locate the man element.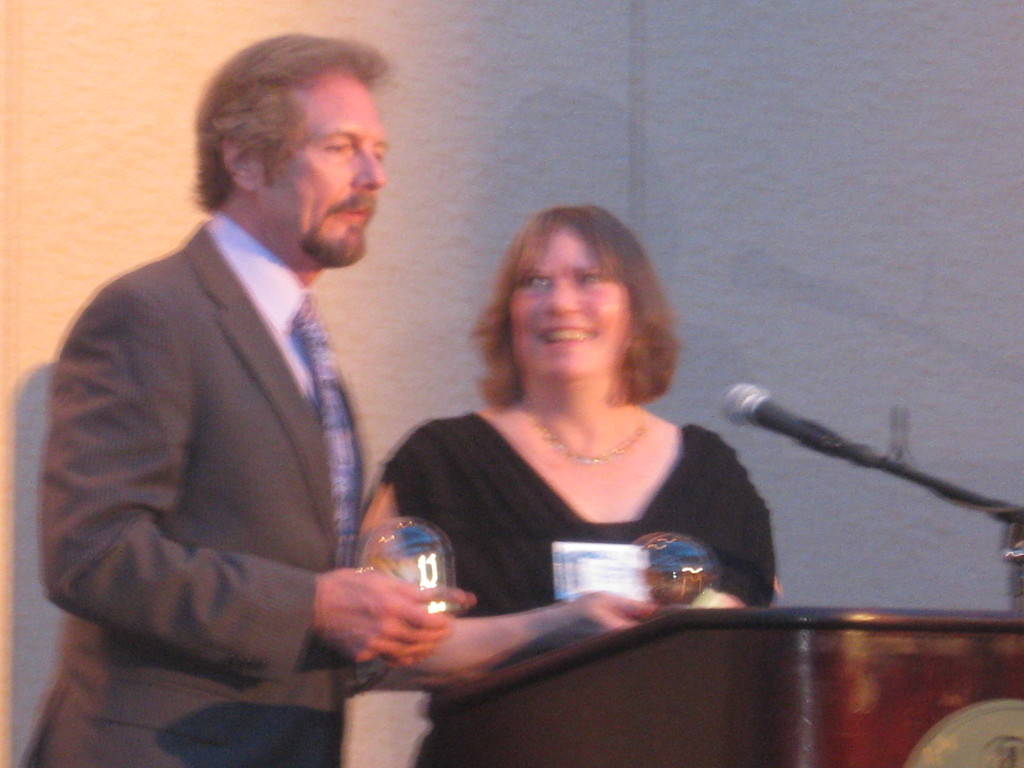
Element bbox: {"left": 13, "top": 31, "right": 474, "bottom": 767}.
